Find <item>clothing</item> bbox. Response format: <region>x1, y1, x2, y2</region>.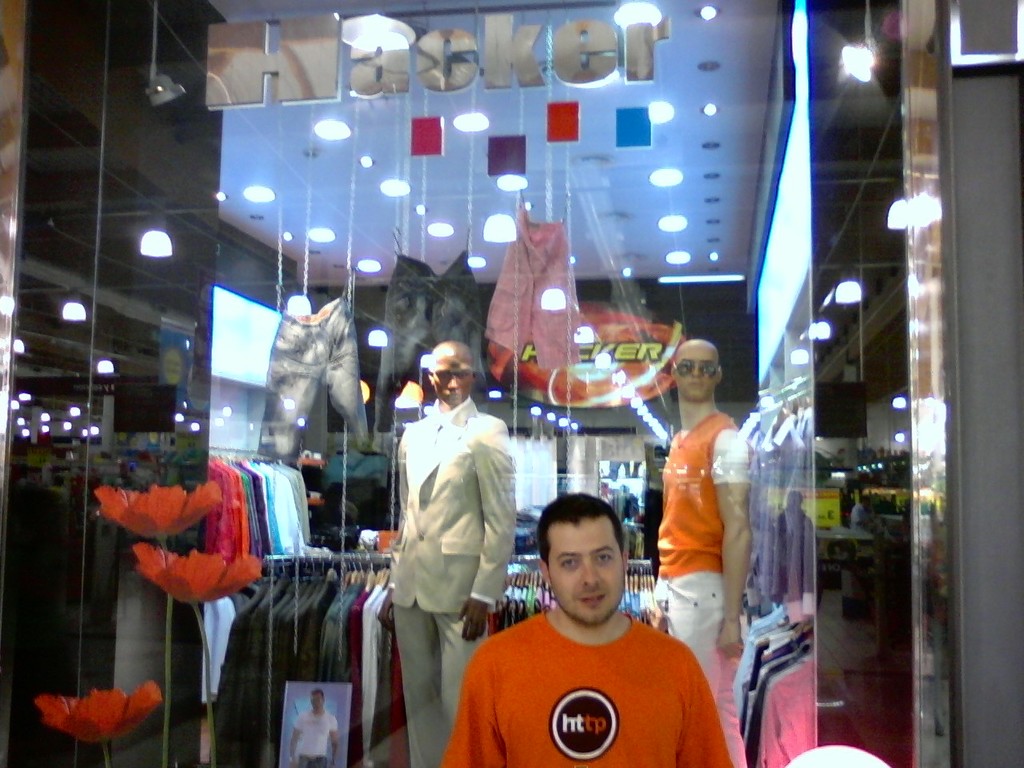
<region>453, 602, 726, 762</region>.
